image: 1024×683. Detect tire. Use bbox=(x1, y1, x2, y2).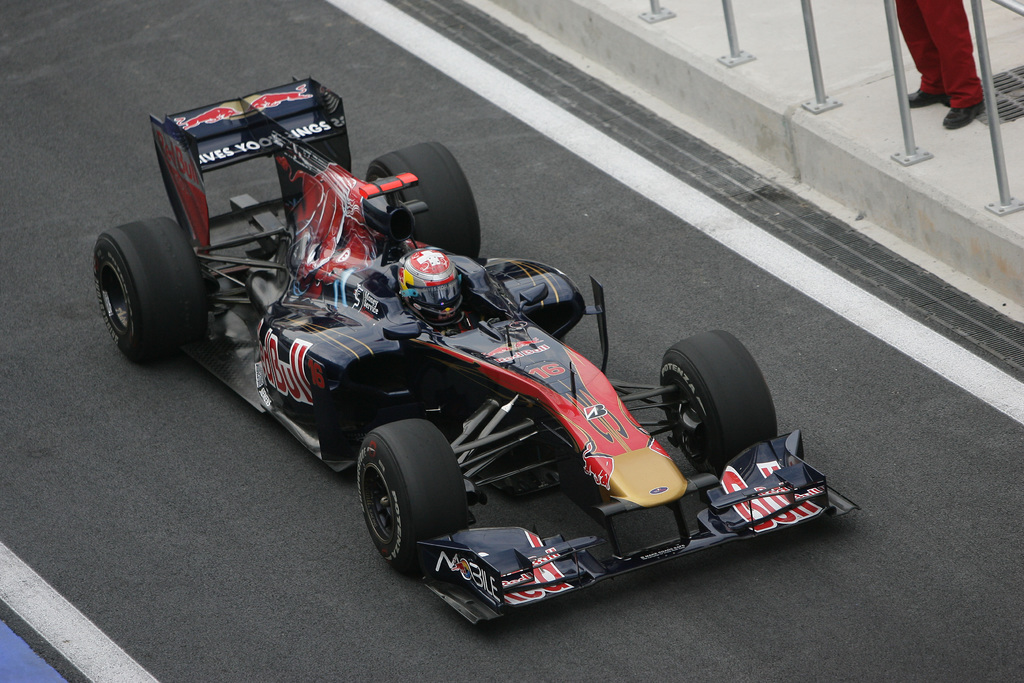
bbox=(357, 418, 470, 580).
